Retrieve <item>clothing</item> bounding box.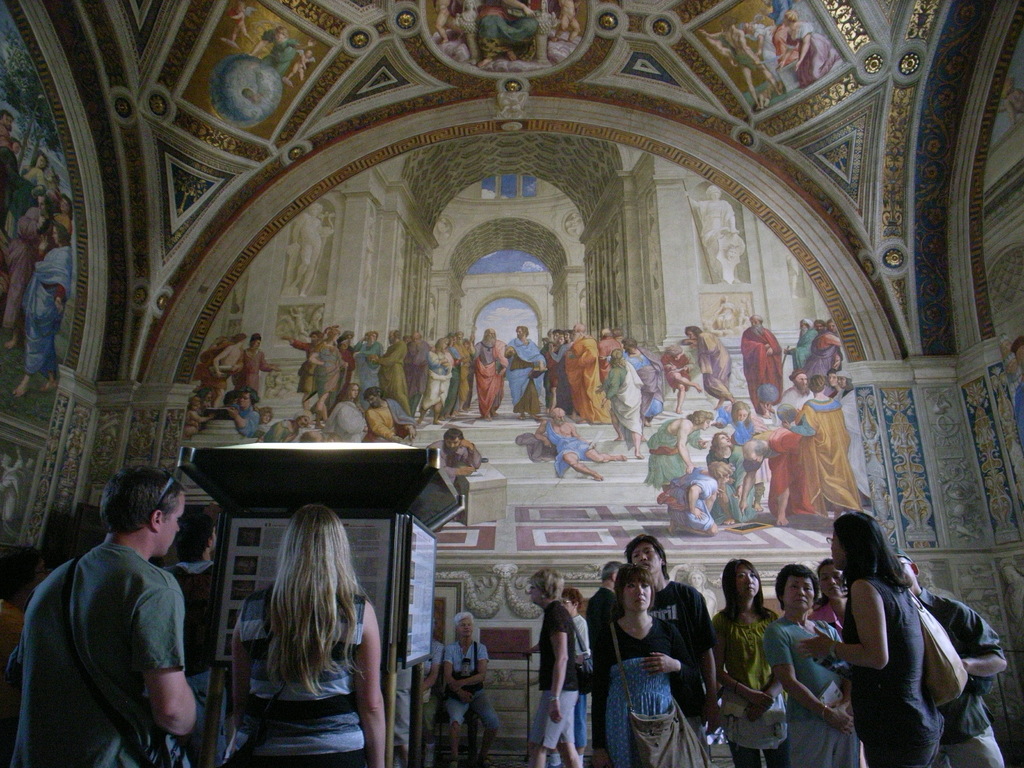
Bounding box: box(223, 593, 370, 767).
